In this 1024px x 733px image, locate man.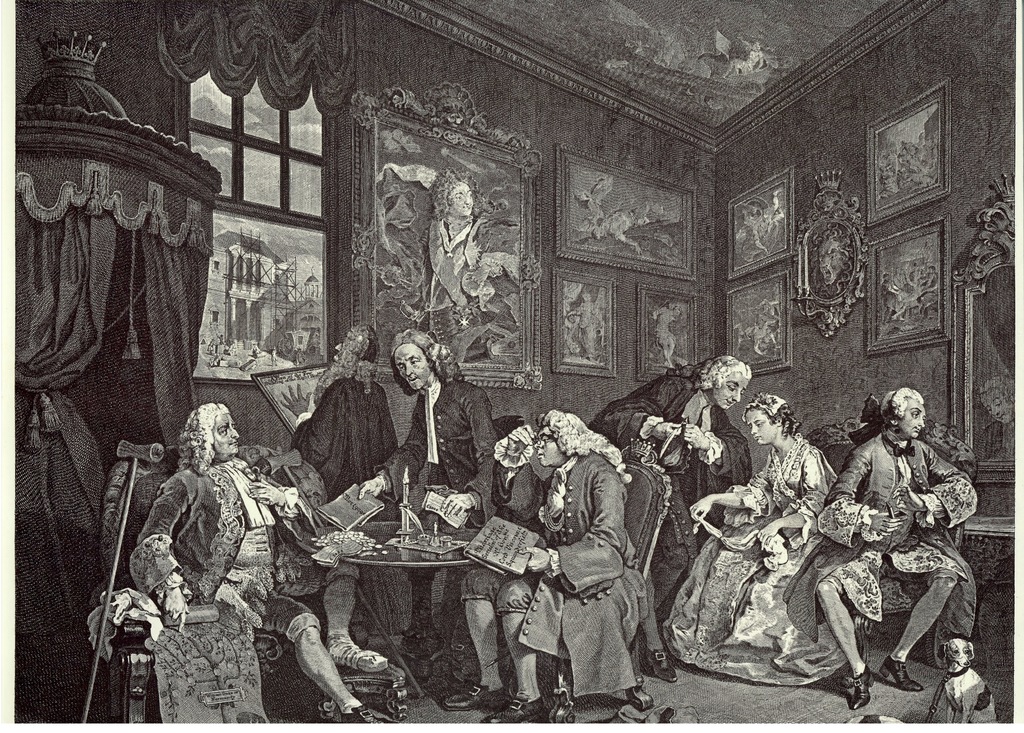
Bounding box: left=348, top=328, right=497, bottom=548.
